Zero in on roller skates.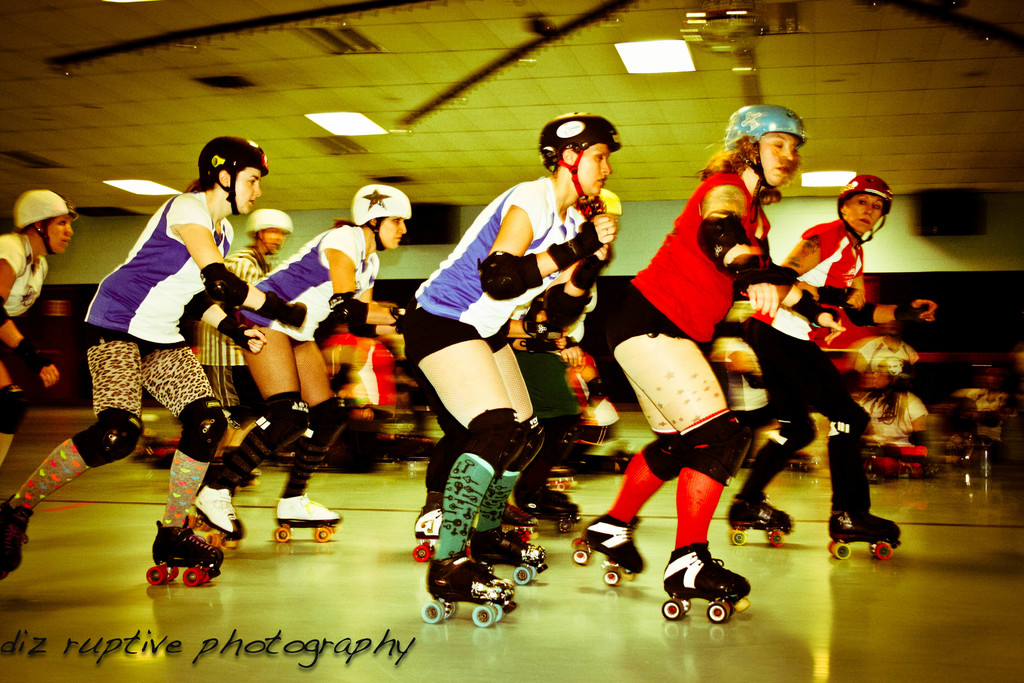
Zeroed in: <box>276,491,344,548</box>.
